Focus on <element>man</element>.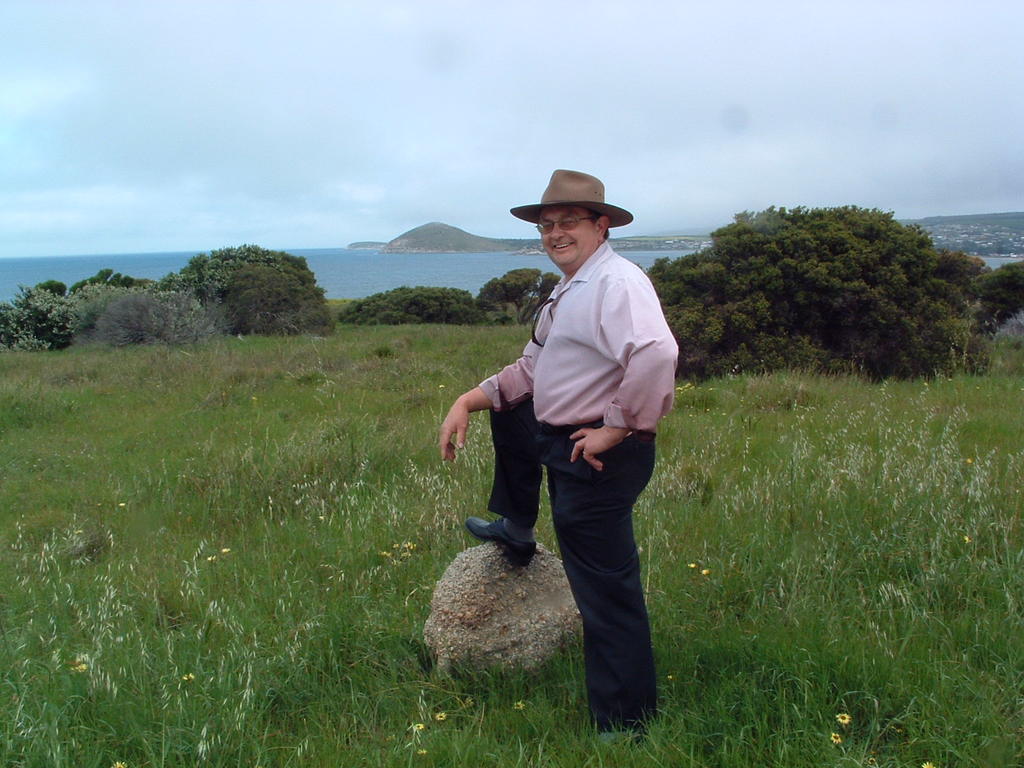
Focused at [451, 176, 687, 703].
